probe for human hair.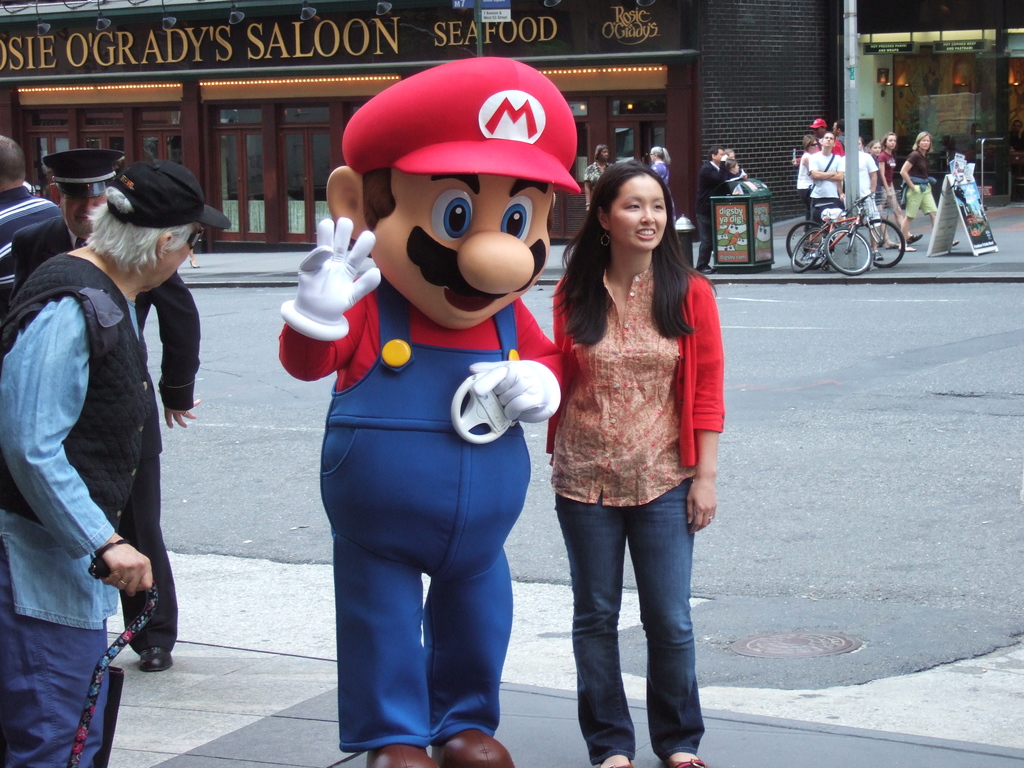
Probe result: 910, 129, 936, 155.
